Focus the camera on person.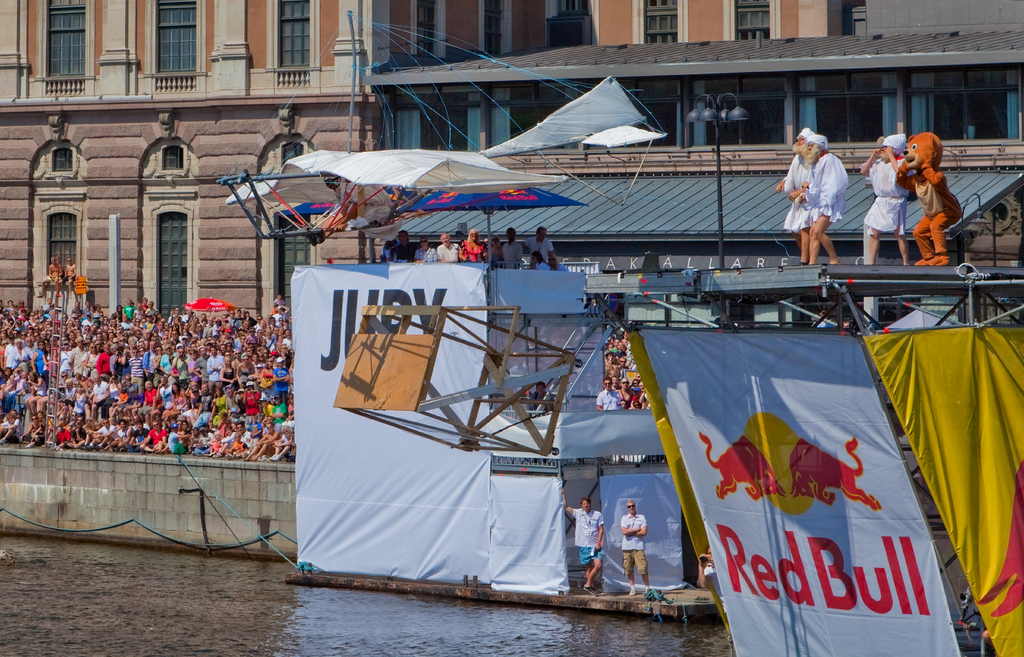
Focus region: box=[622, 499, 652, 602].
